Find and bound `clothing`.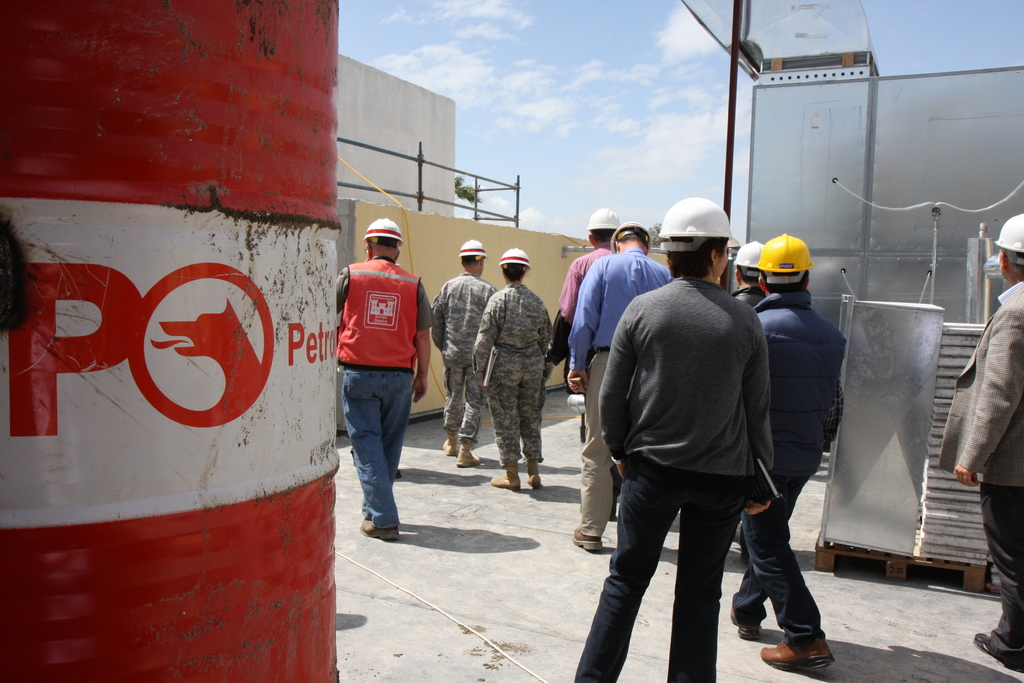
Bound: crop(548, 243, 612, 393).
